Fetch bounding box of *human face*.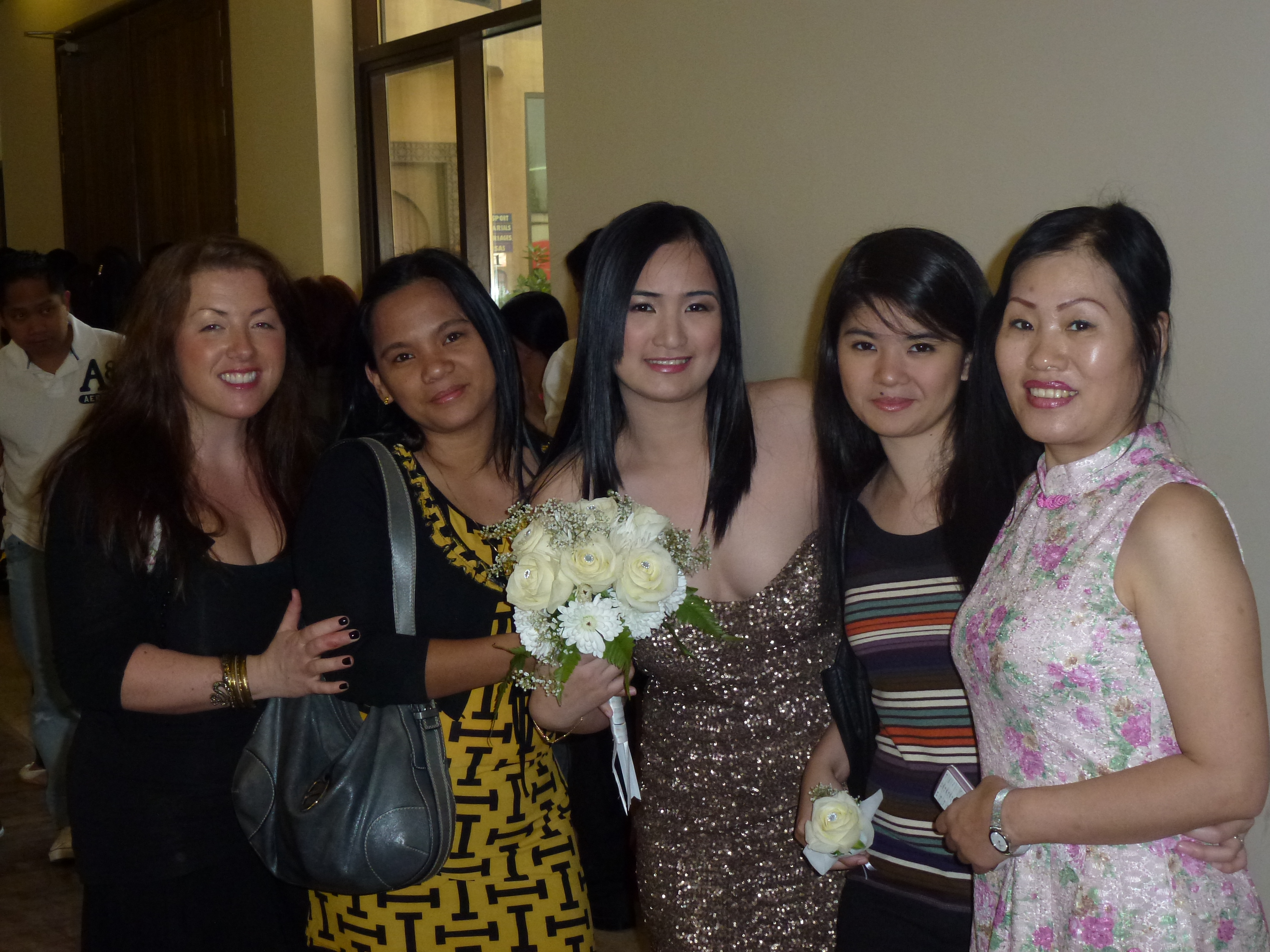
Bbox: 180, 71, 214, 117.
